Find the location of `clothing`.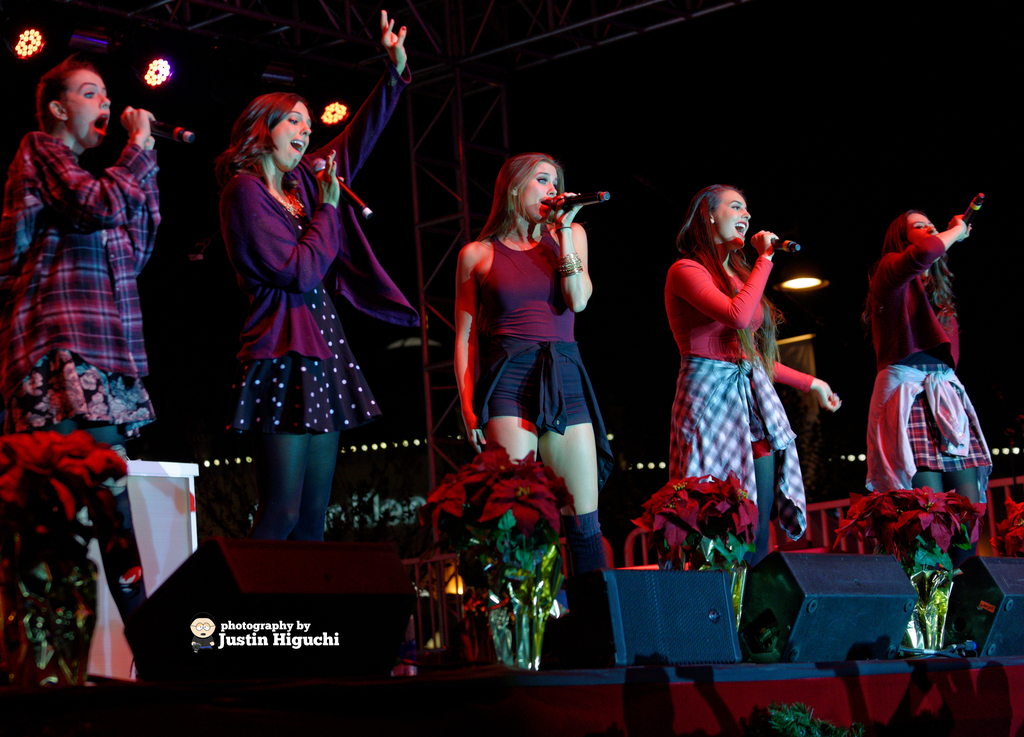
Location: crop(665, 257, 819, 535).
